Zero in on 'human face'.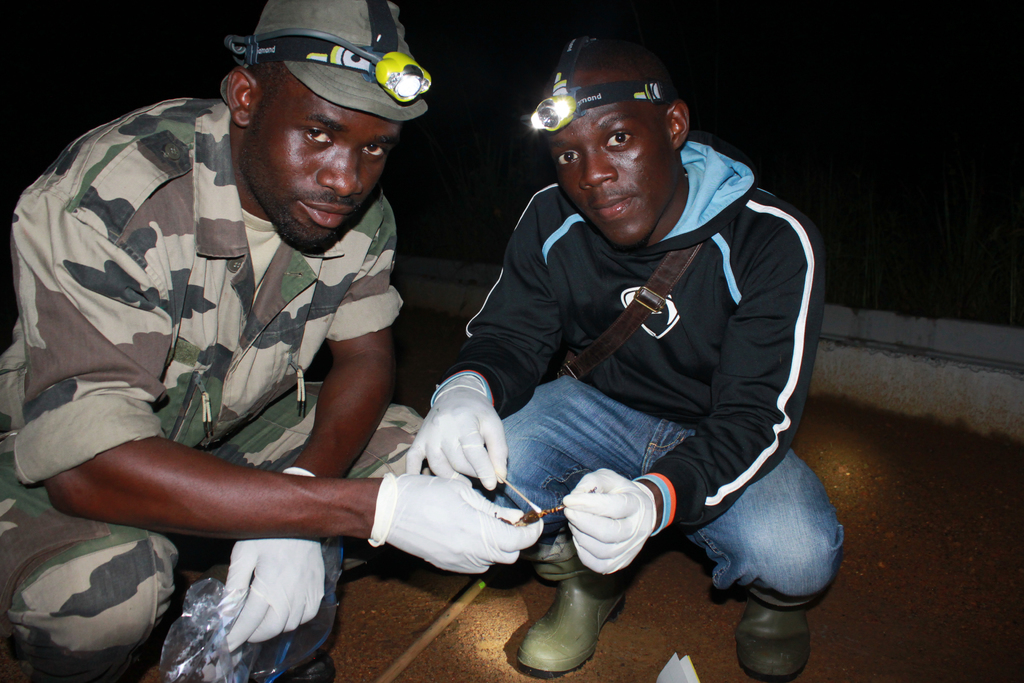
Zeroed in: (241, 76, 400, 254).
